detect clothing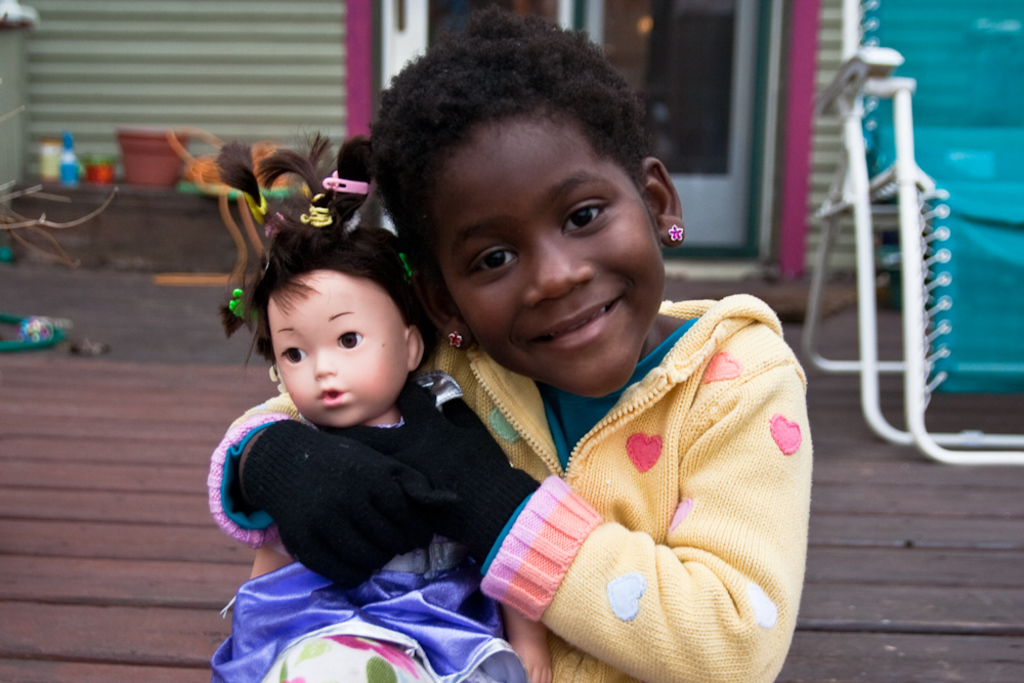
BBox(207, 393, 532, 682)
